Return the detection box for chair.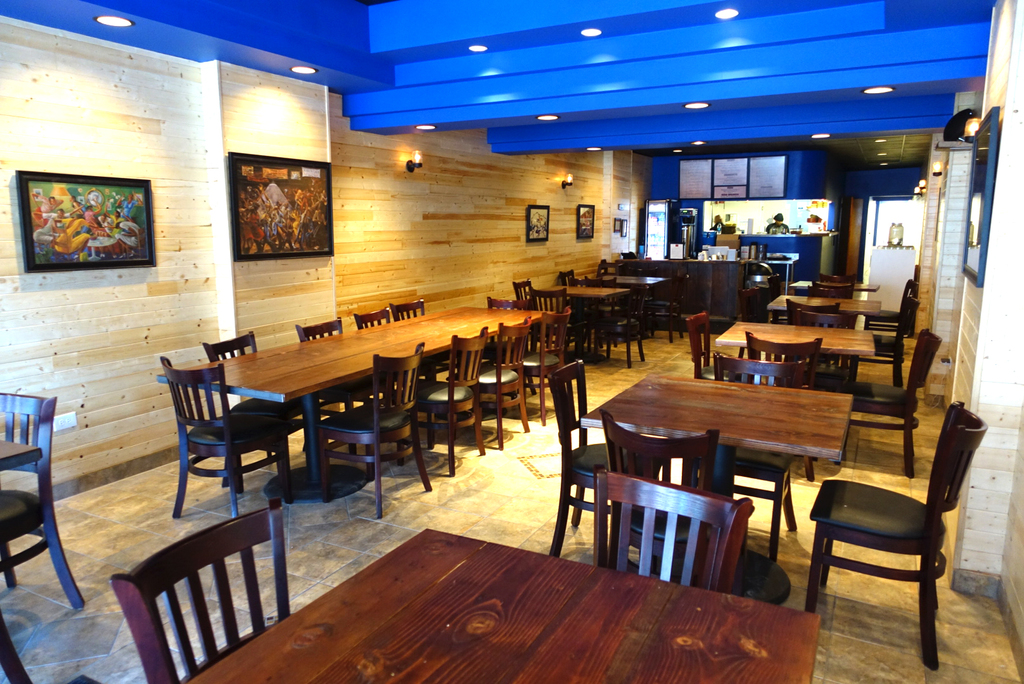
[800, 287, 844, 294].
